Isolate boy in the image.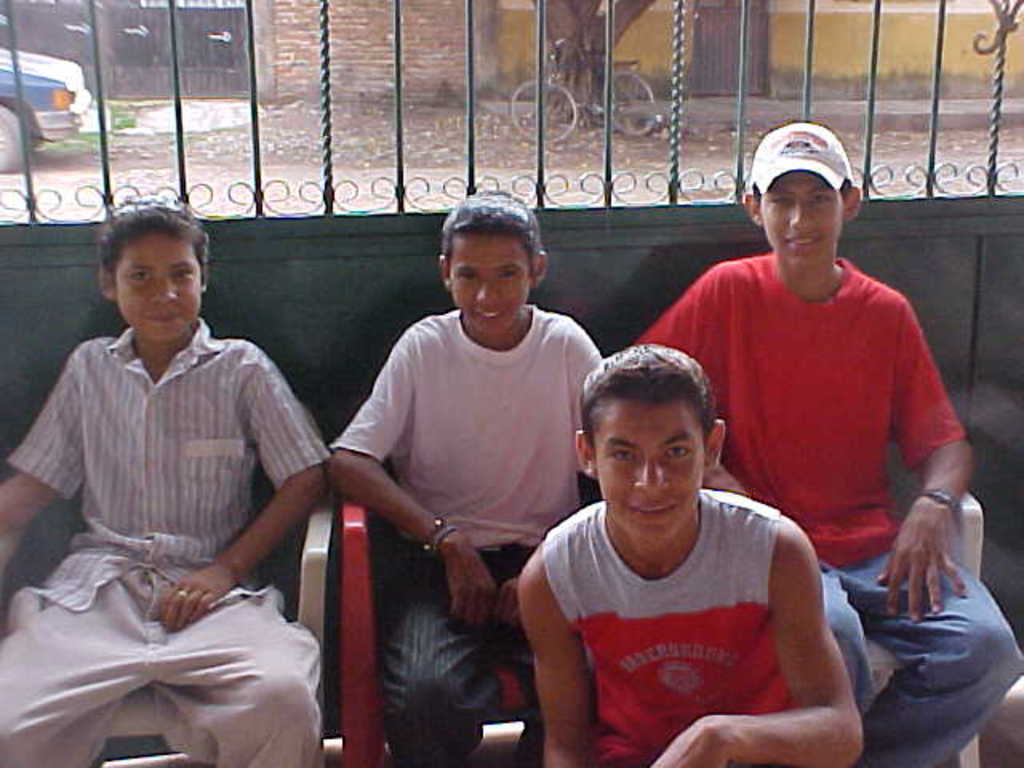
Isolated region: <region>333, 186, 634, 766</region>.
